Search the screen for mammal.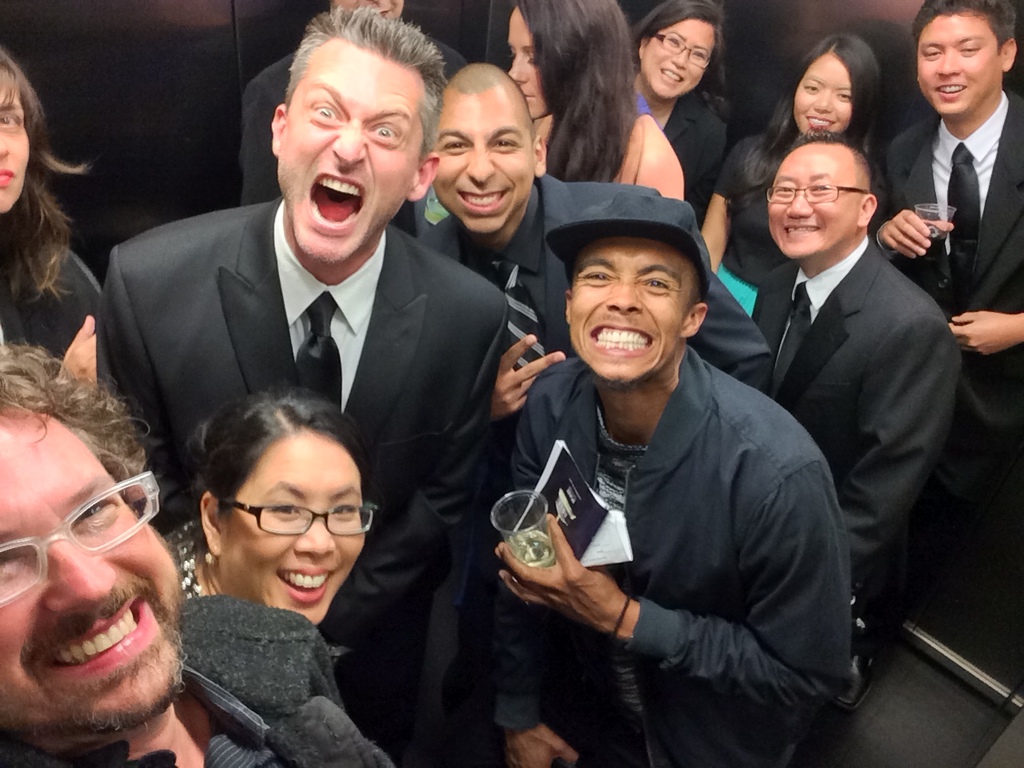
Found at locate(0, 338, 394, 767).
